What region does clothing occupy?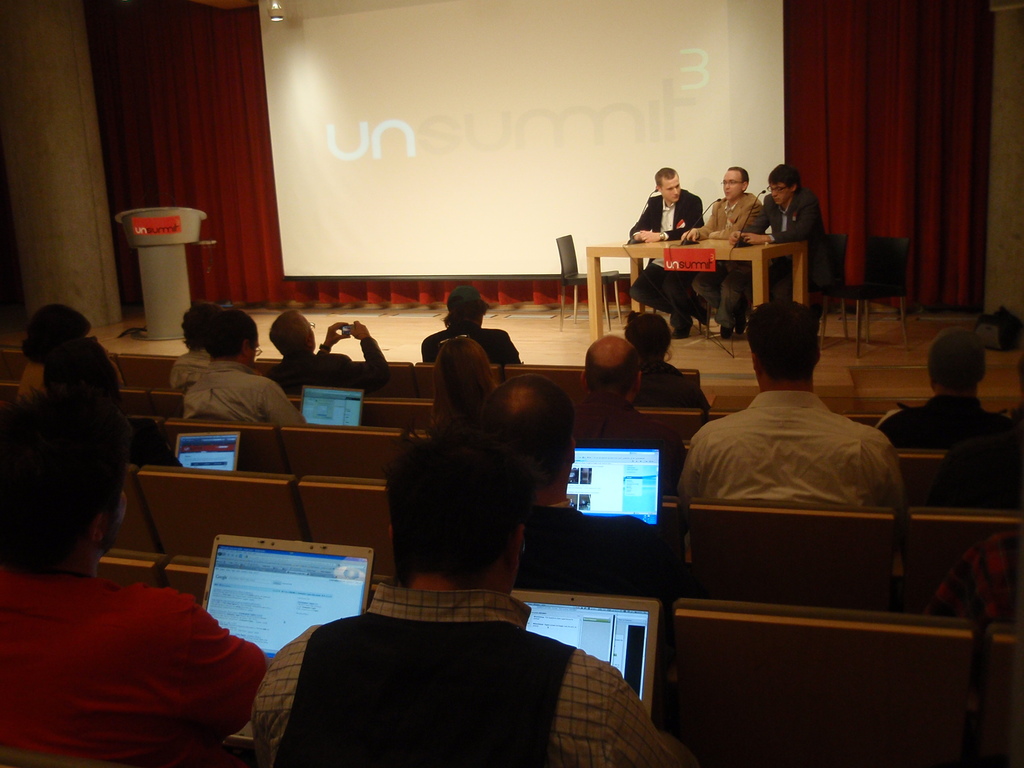
265,333,387,387.
